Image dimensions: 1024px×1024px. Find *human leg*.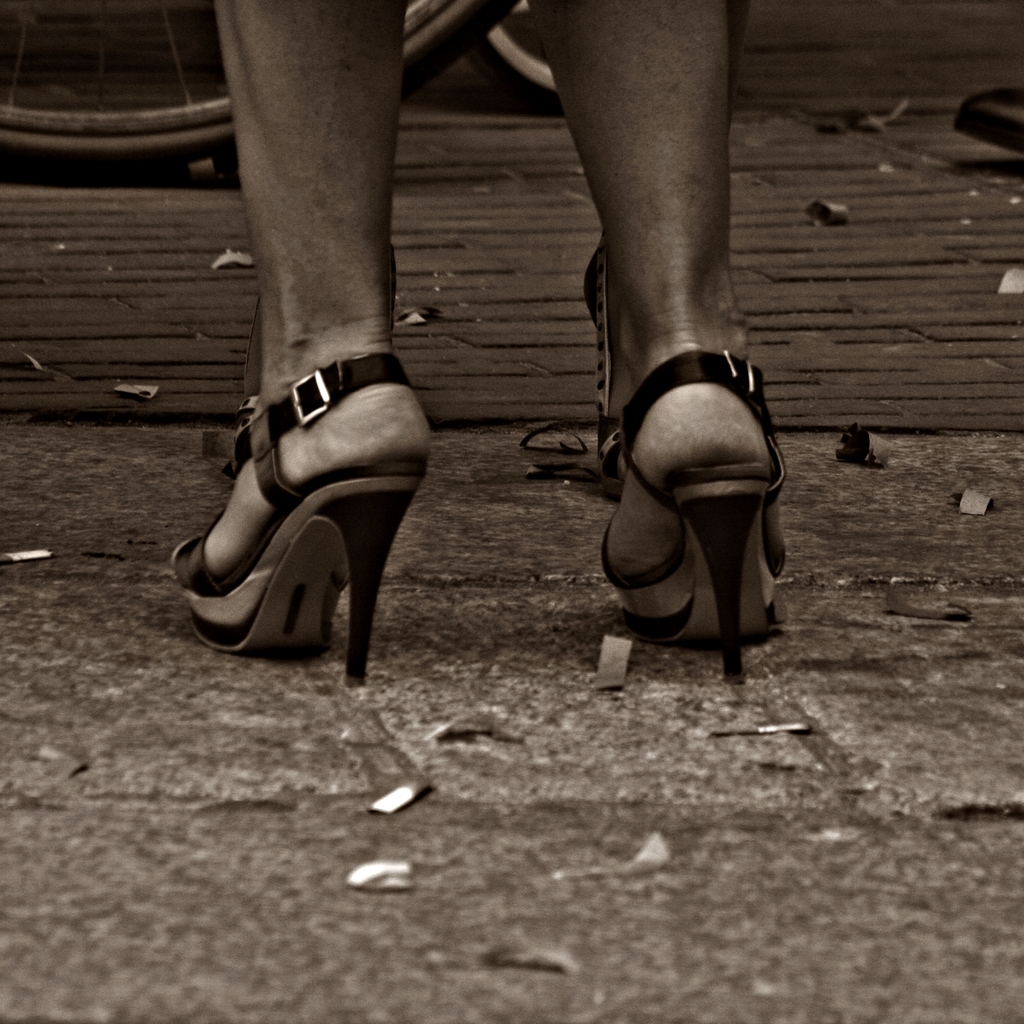
select_region(163, 0, 448, 698).
